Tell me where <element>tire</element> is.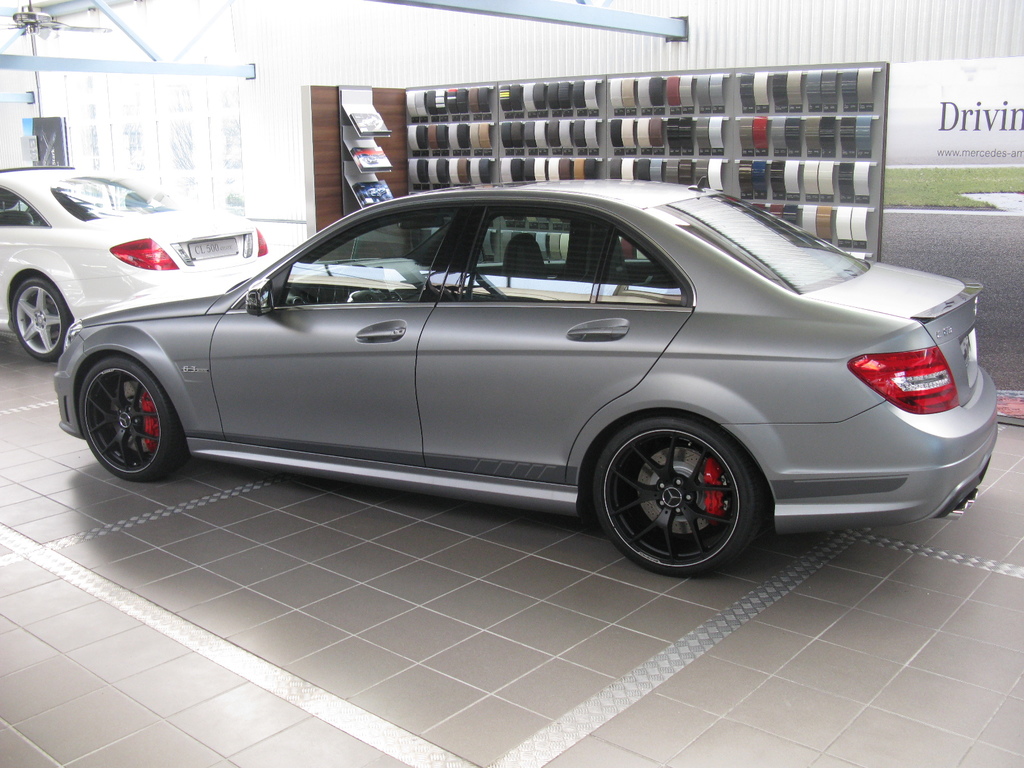
<element>tire</element> is at 79:353:189:480.
